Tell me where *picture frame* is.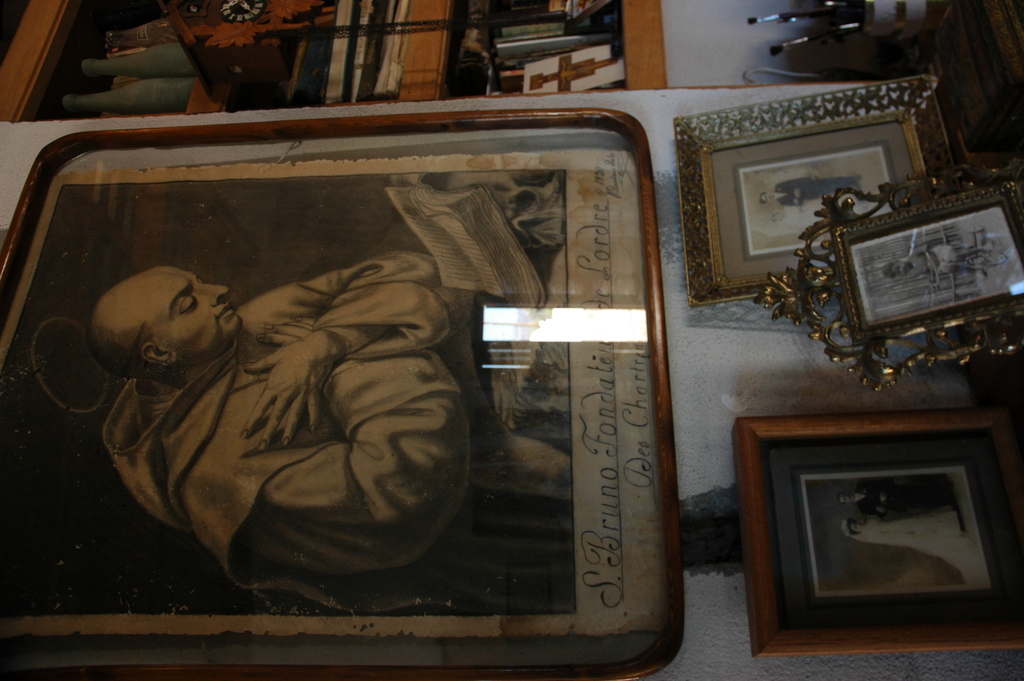
*picture frame* is at box(739, 396, 1016, 671).
